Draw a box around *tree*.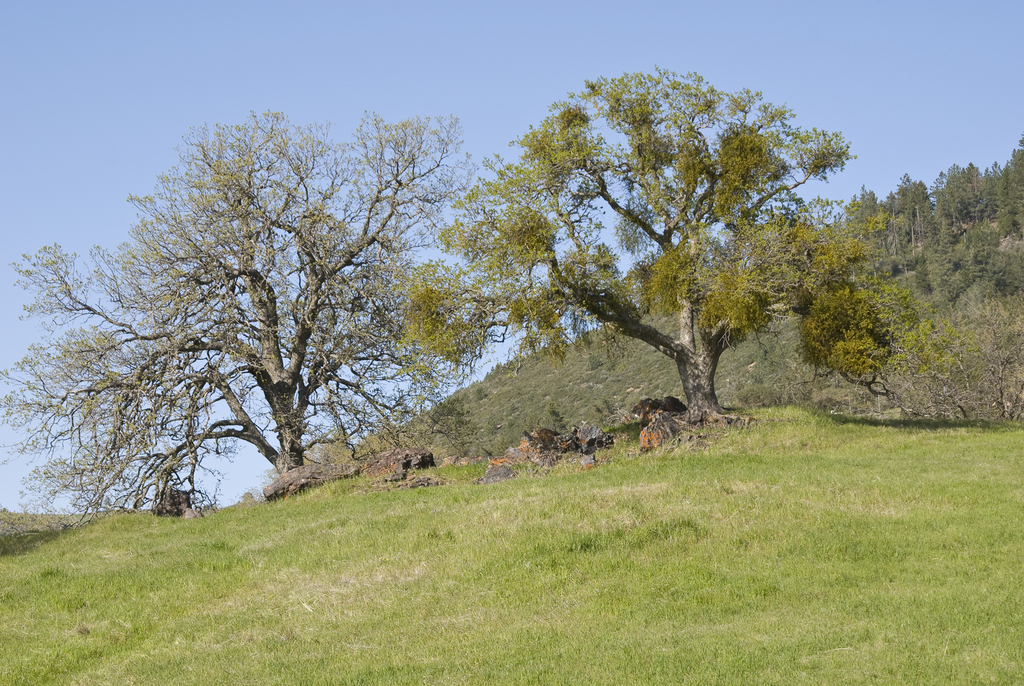
left=397, top=63, right=918, bottom=424.
